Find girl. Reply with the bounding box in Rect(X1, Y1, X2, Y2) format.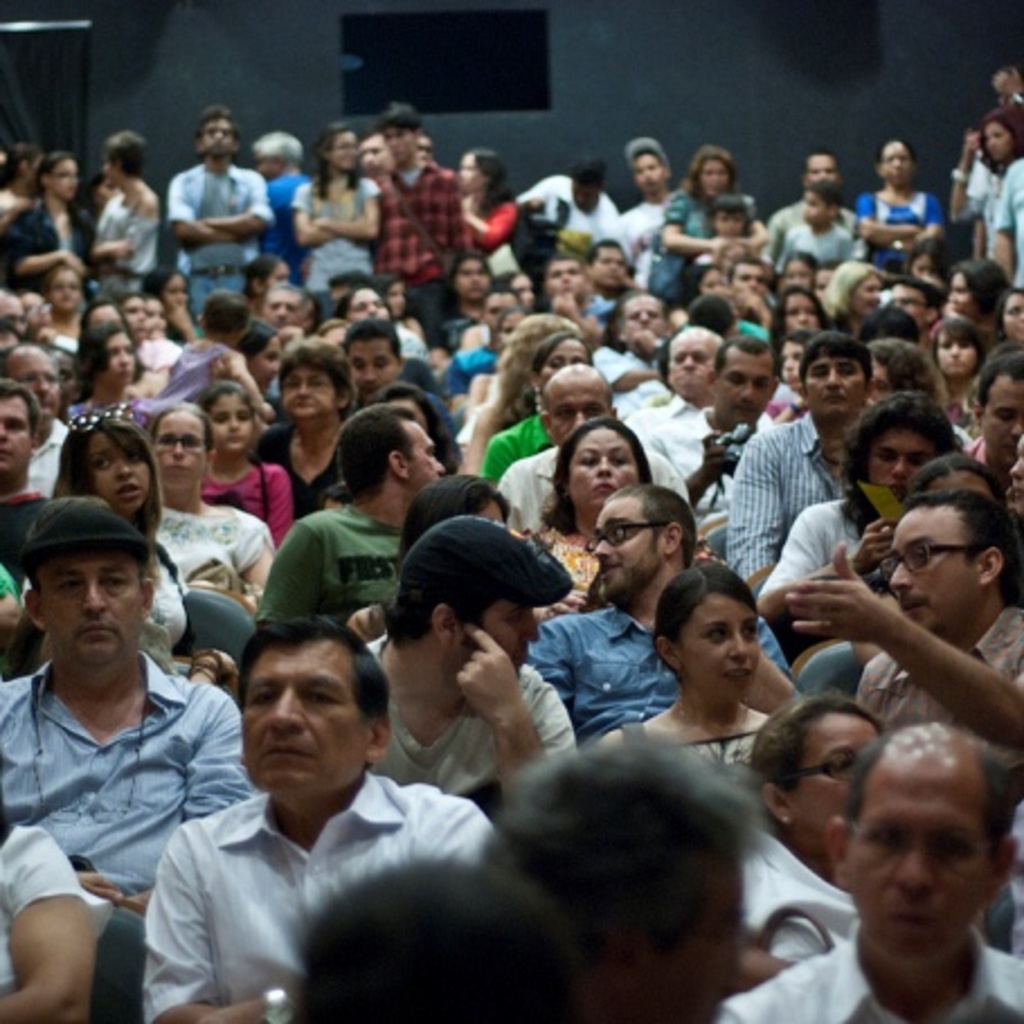
Rect(36, 266, 86, 367).
